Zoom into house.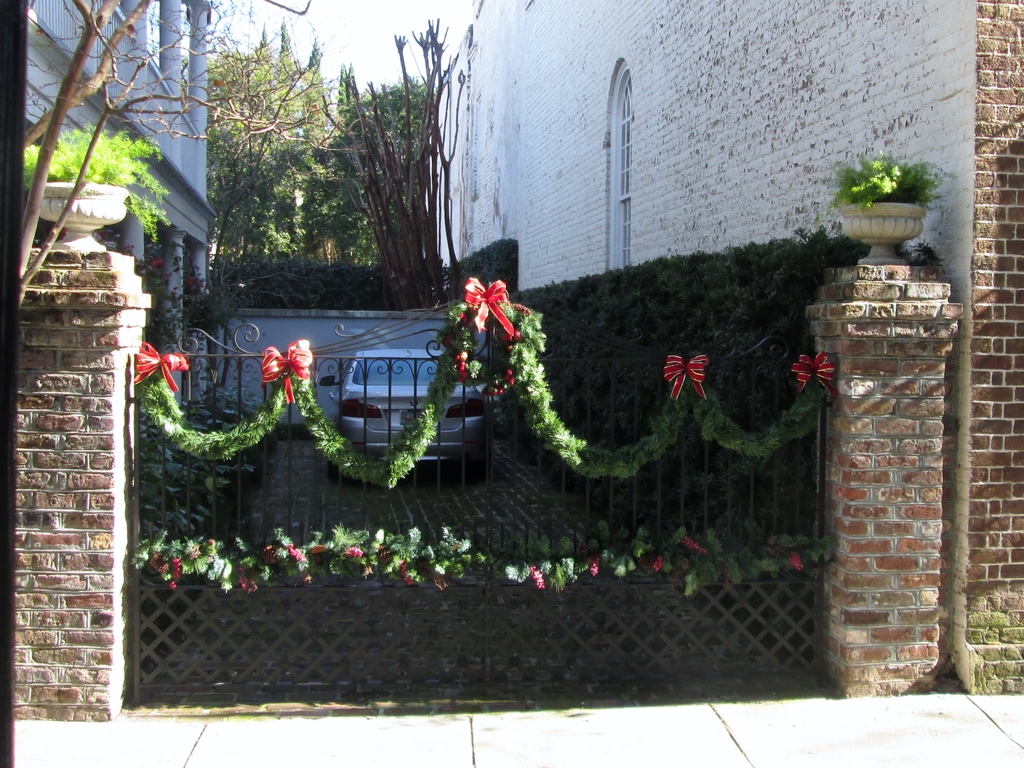
Zoom target: {"left": 20, "top": 0, "right": 216, "bottom": 468}.
